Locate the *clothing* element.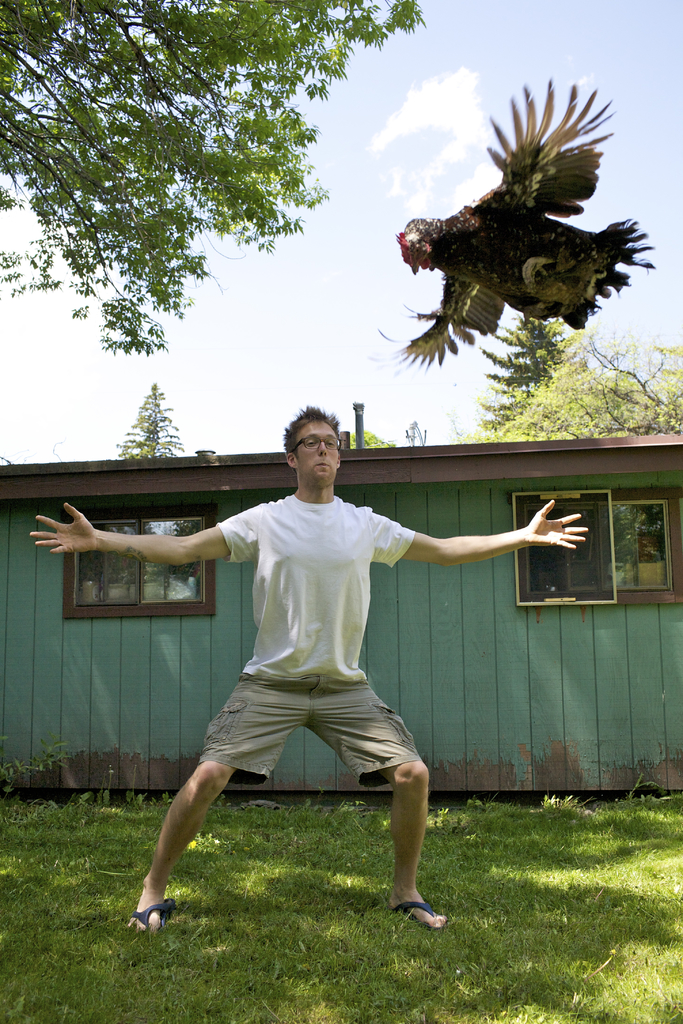
Element bbox: detection(151, 460, 502, 838).
